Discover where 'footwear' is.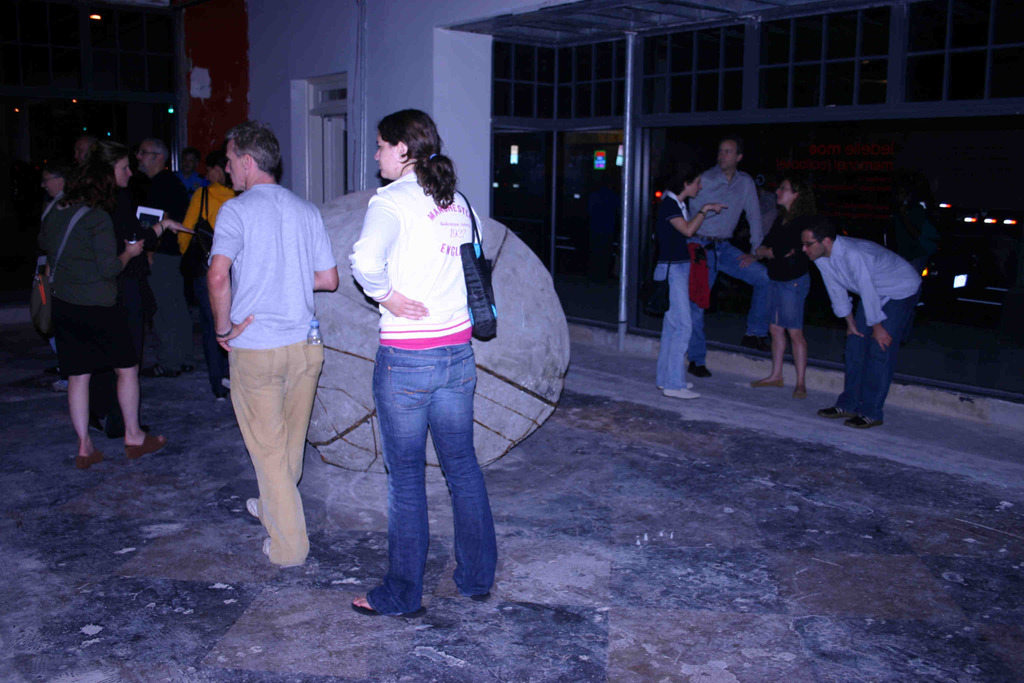
Discovered at pyautogui.locateOnScreen(743, 338, 769, 353).
